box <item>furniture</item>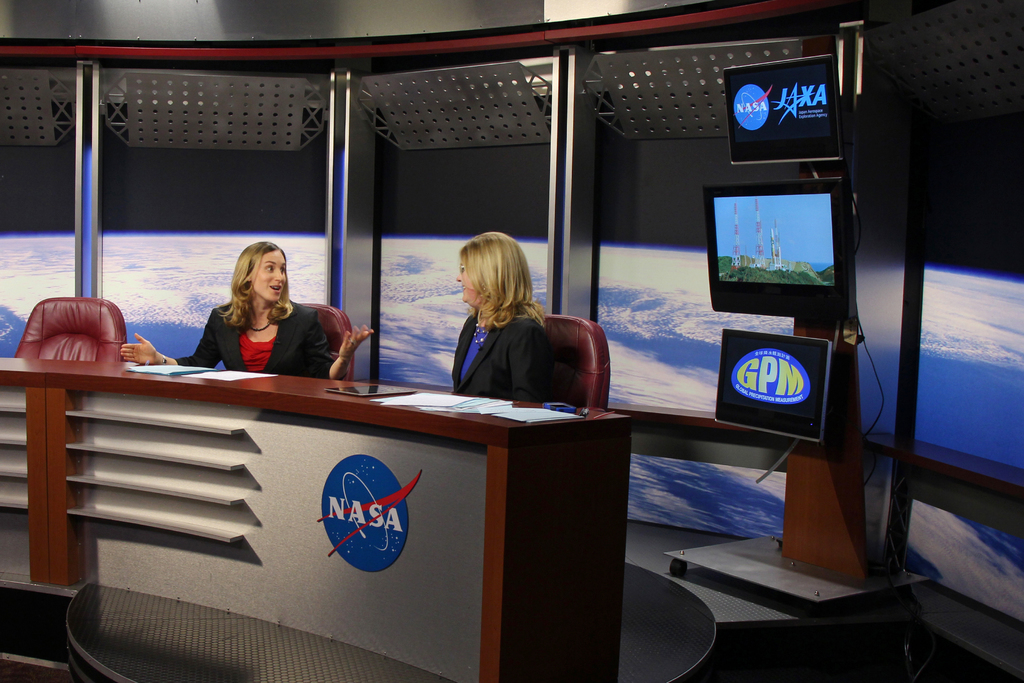
box(0, 356, 630, 682)
